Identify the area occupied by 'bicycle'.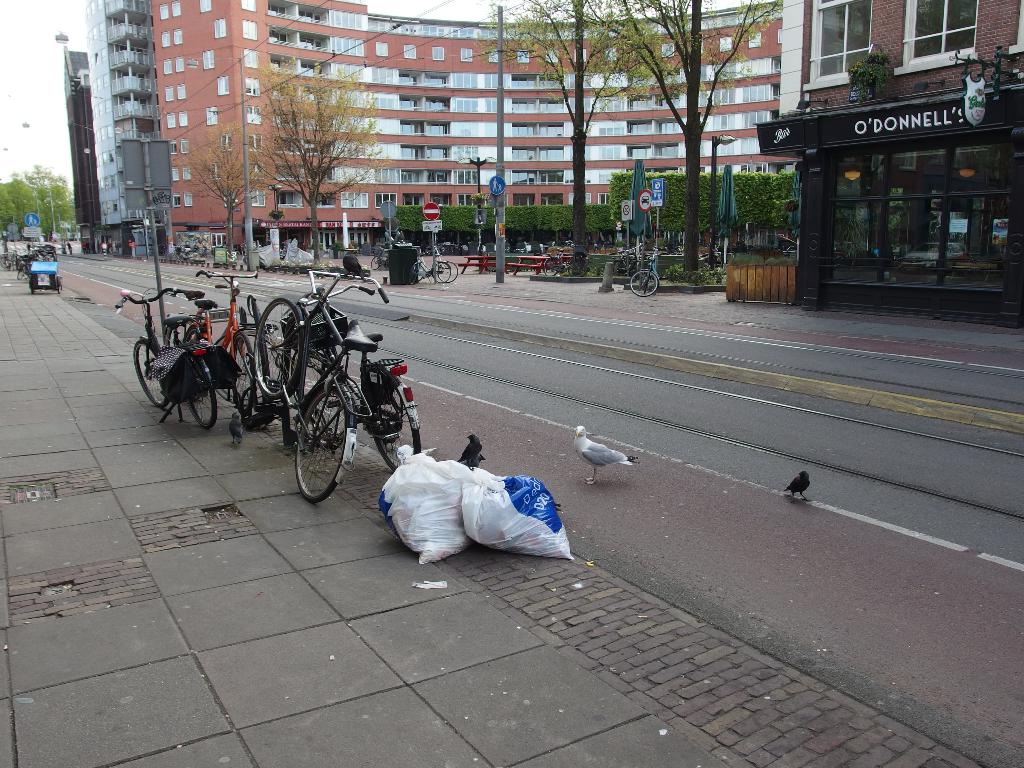
Area: <box>542,238,591,279</box>.
